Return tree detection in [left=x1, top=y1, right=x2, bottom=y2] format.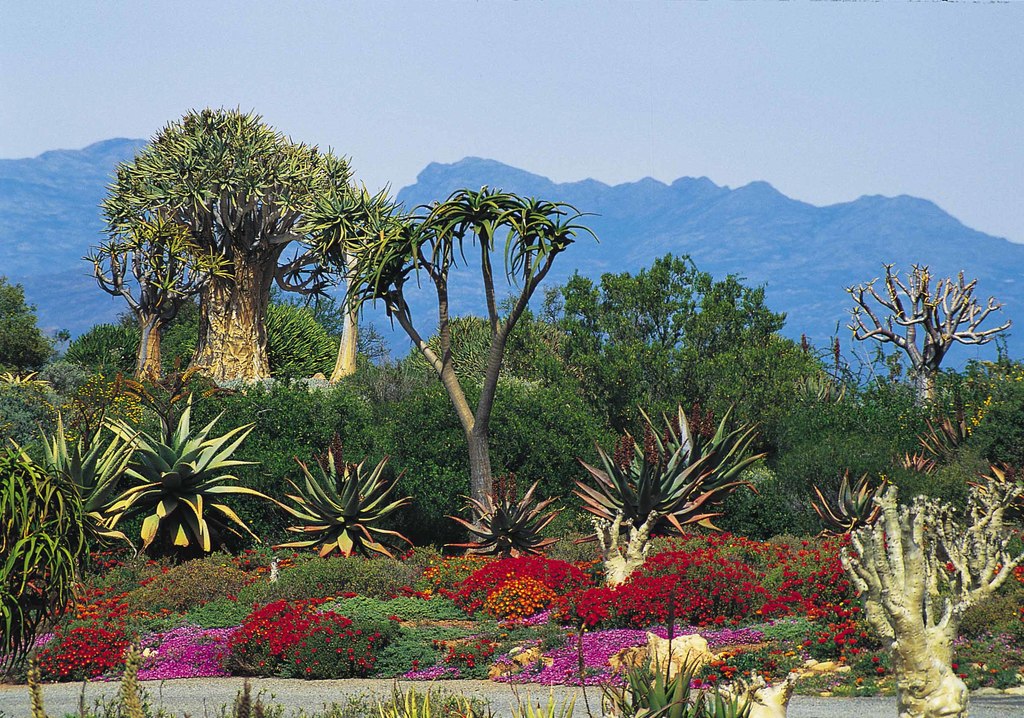
[left=349, top=185, right=601, bottom=551].
